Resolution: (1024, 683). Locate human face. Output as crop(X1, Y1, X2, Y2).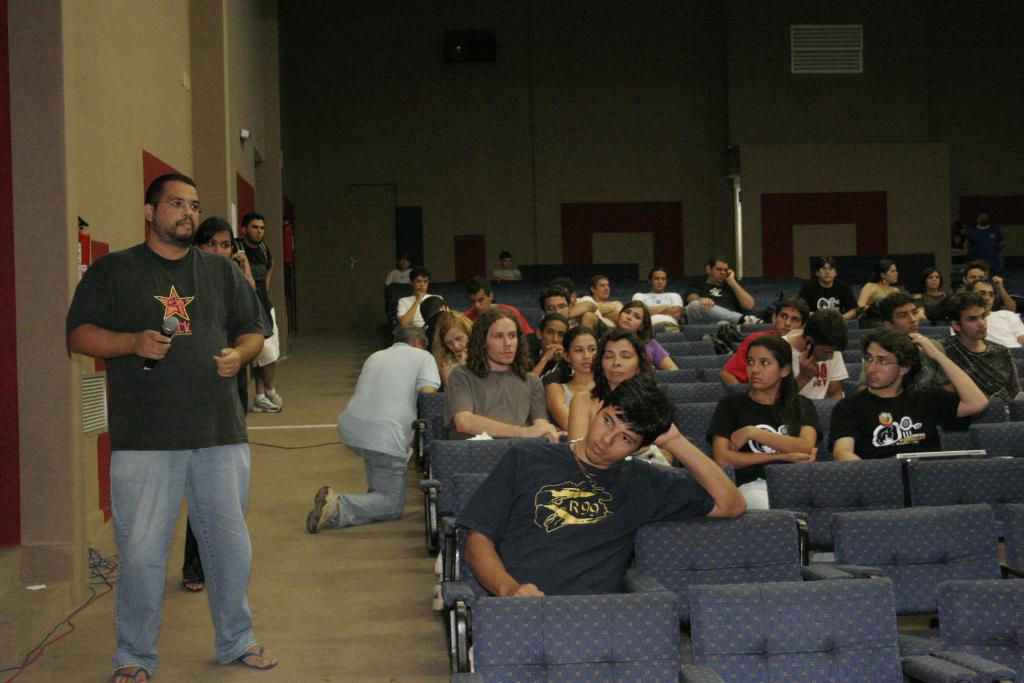
crop(468, 288, 490, 312).
